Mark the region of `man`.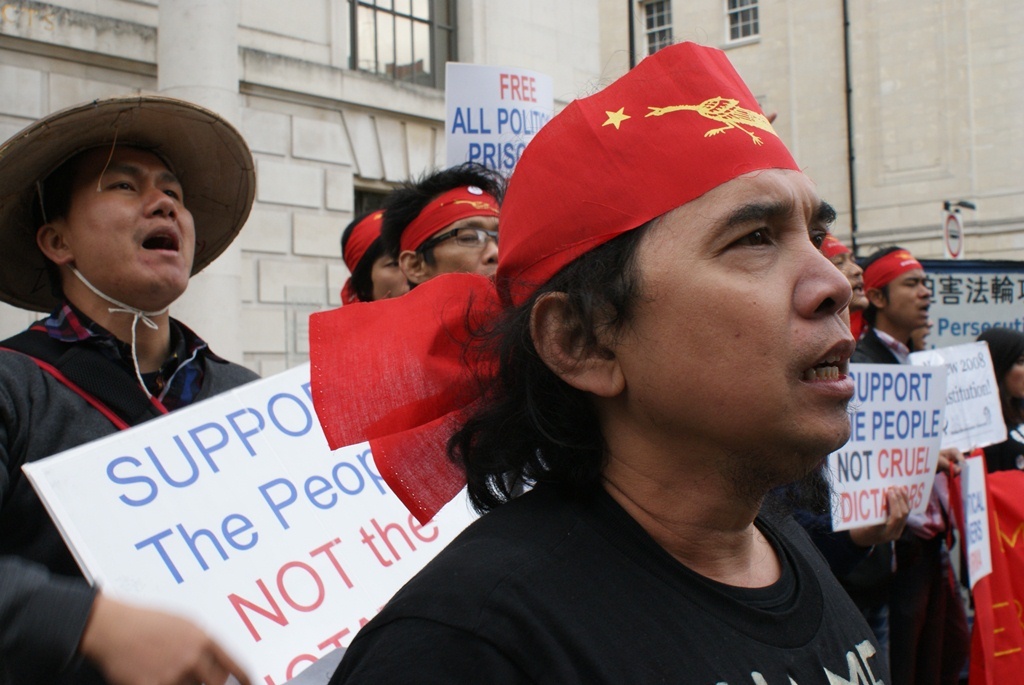
Region: (x1=346, y1=229, x2=414, y2=304).
